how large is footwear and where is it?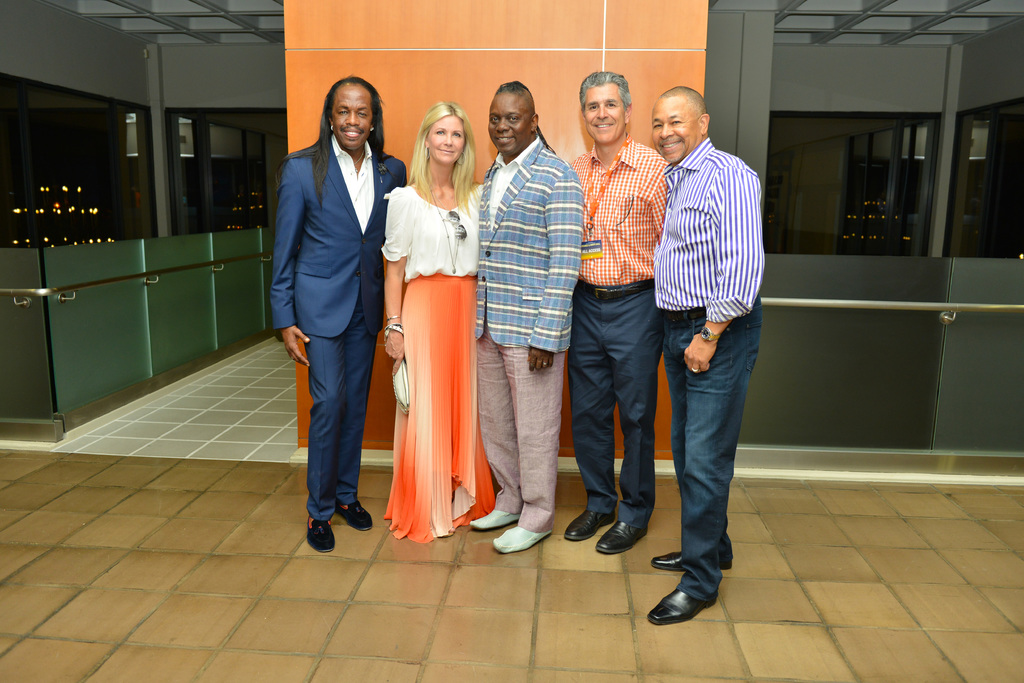
Bounding box: box(655, 555, 729, 636).
